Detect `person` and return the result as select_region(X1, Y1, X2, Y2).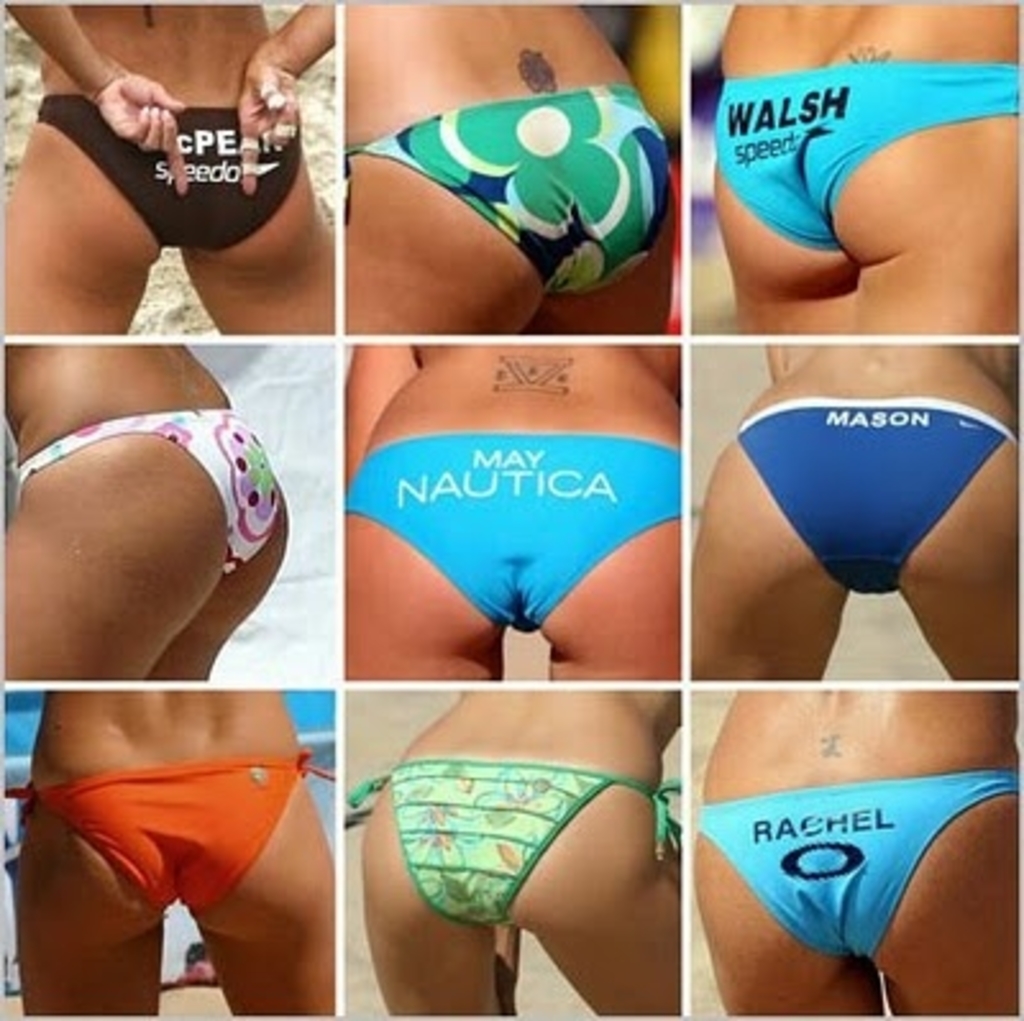
select_region(686, 345, 1021, 678).
